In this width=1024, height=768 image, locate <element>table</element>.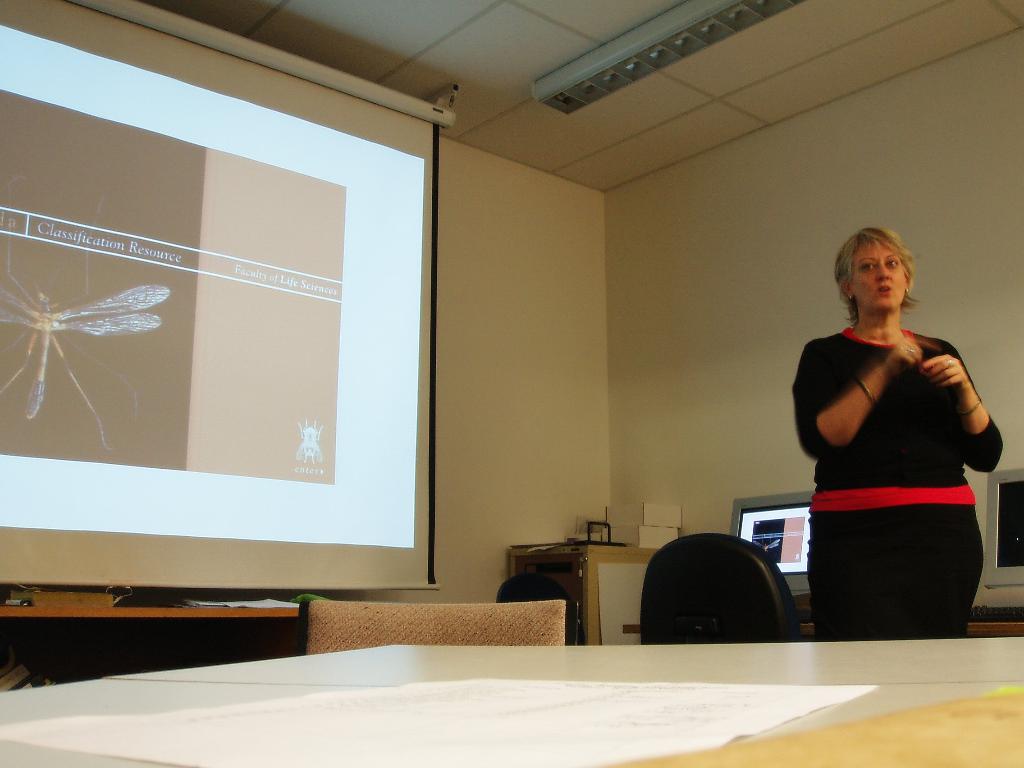
Bounding box: <region>0, 636, 1023, 767</region>.
